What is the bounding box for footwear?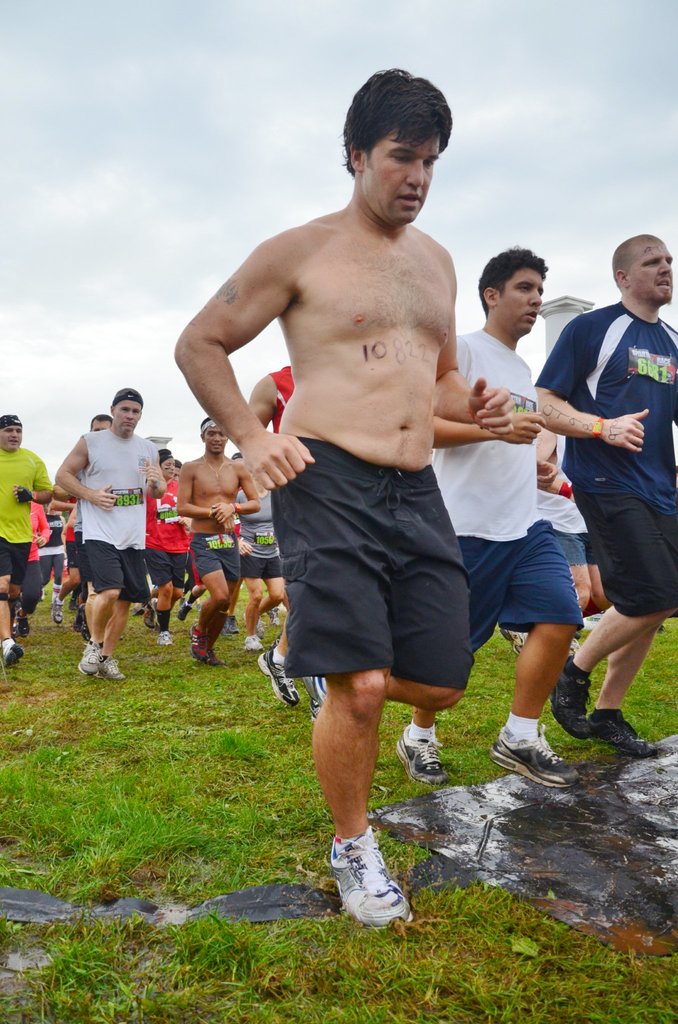
select_region(327, 820, 413, 935).
